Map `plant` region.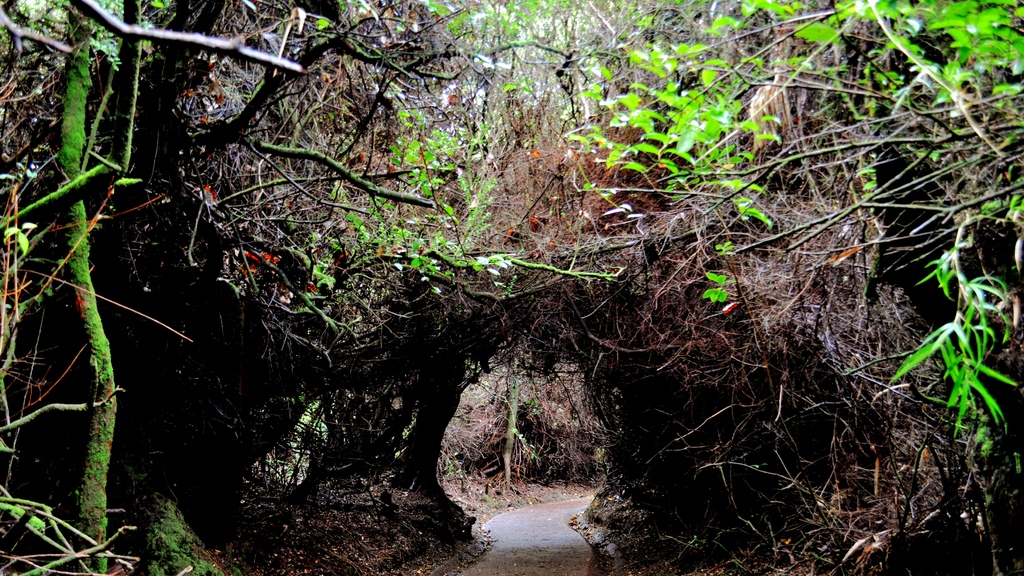
Mapped to BBox(732, 198, 772, 225).
